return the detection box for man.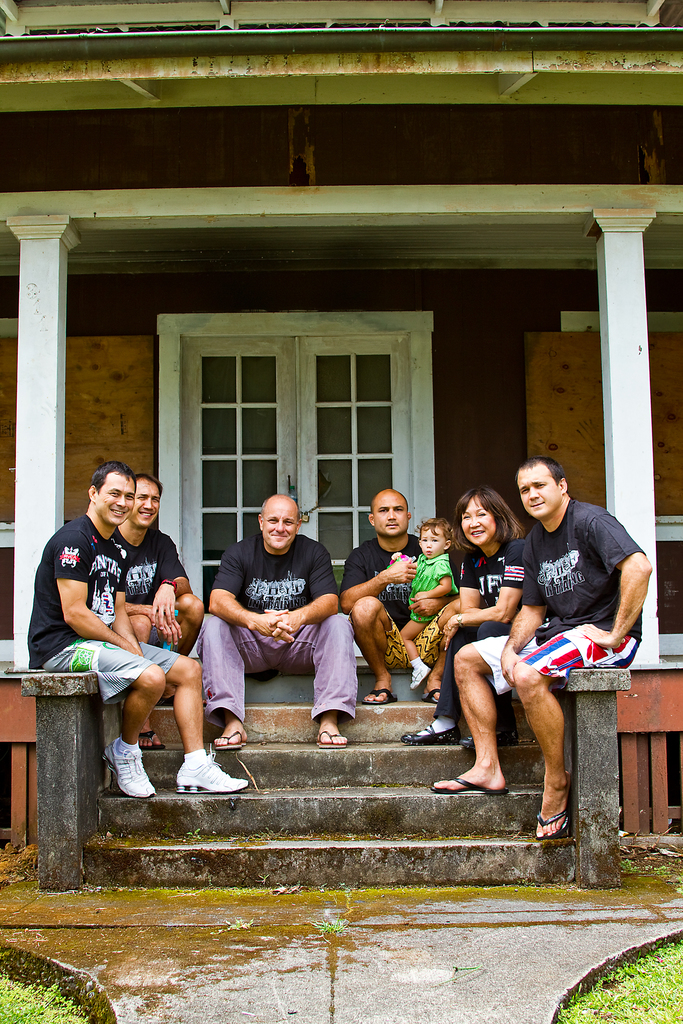
{"left": 336, "top": 493, "right": 470, "bottom": 708}.
